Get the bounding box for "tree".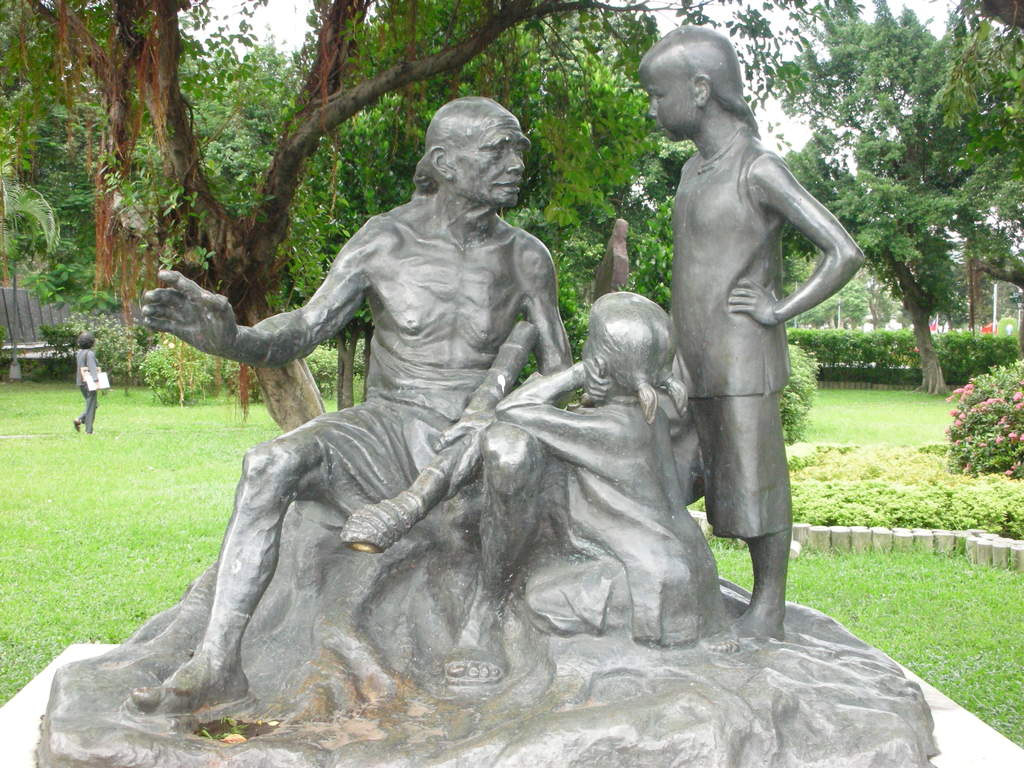
<bbox>0, 13, 154, 343</bbox>.
